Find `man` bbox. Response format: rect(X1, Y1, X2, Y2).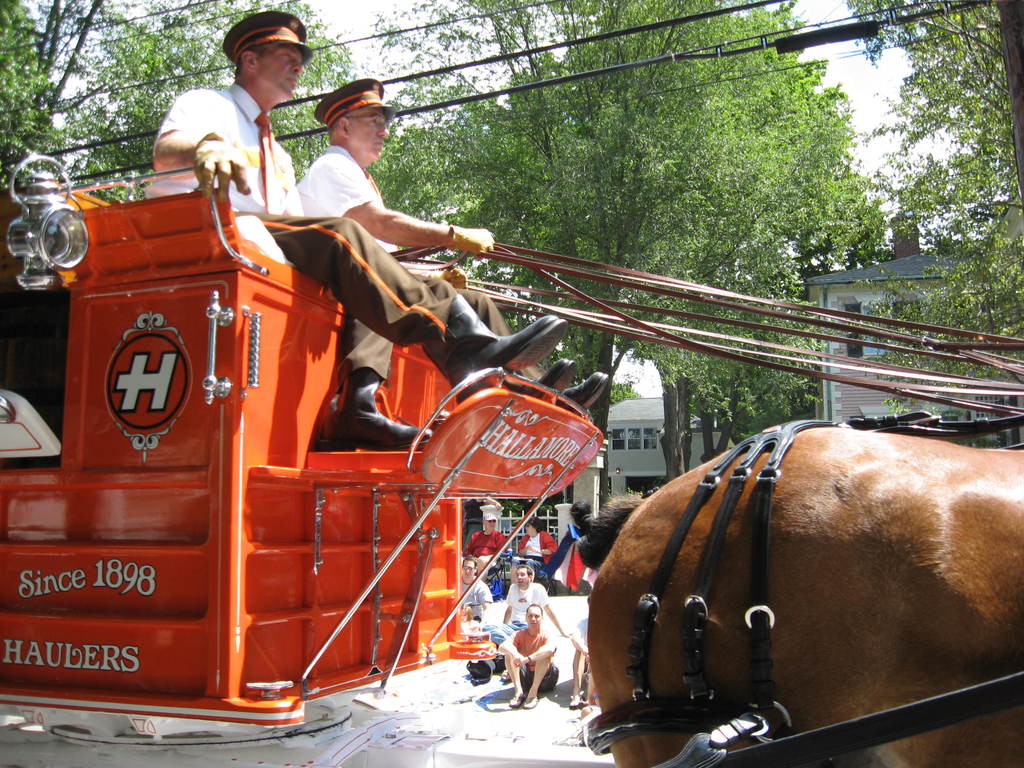
rect(150, 5, 564, 449).
